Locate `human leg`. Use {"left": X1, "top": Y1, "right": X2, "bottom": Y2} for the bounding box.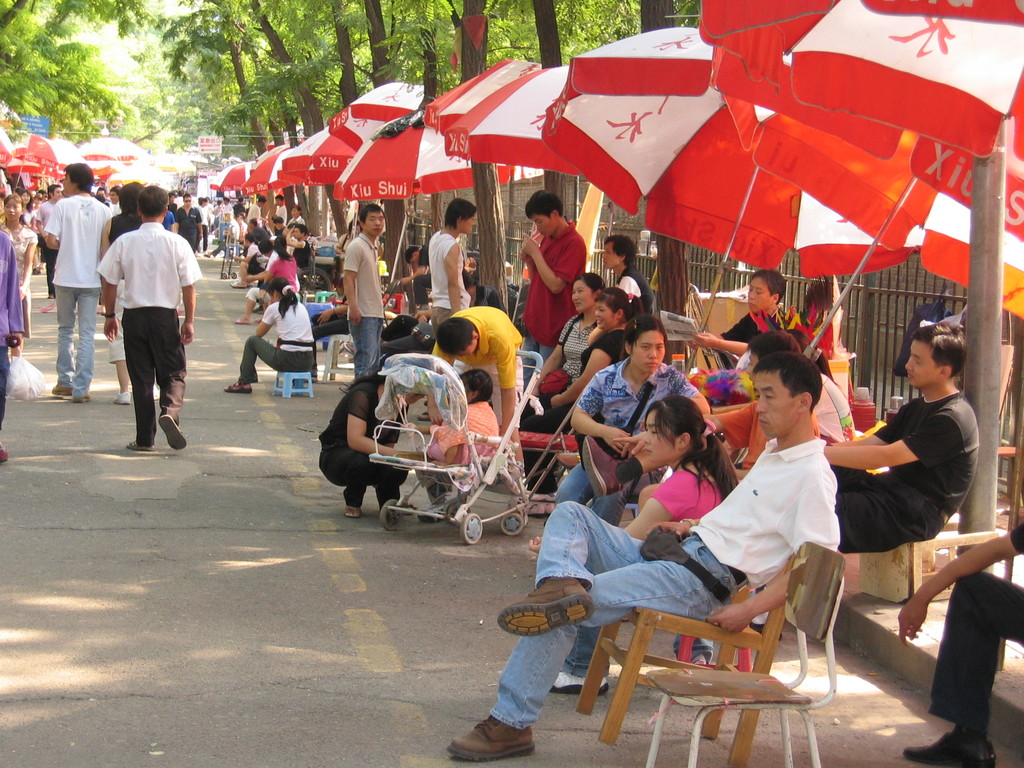
{"left": 495, "top": 496, "right": 644, "bottom": 634}.
